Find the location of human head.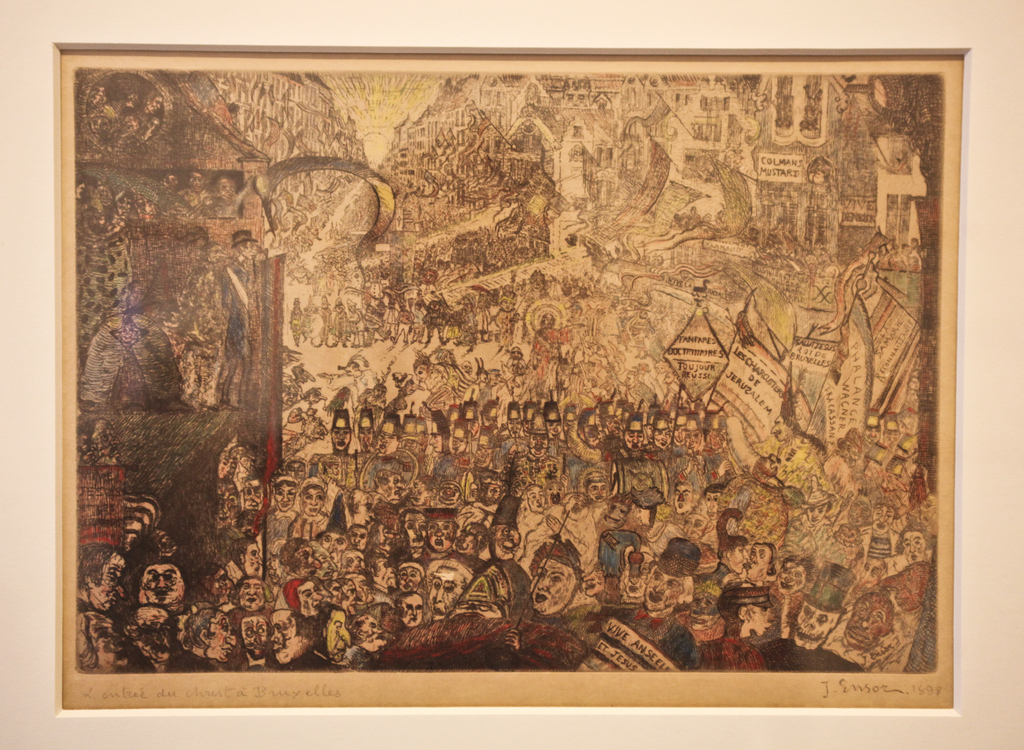
Location: pyautogui.locateOnScreen(805, 499, 839, 530).
